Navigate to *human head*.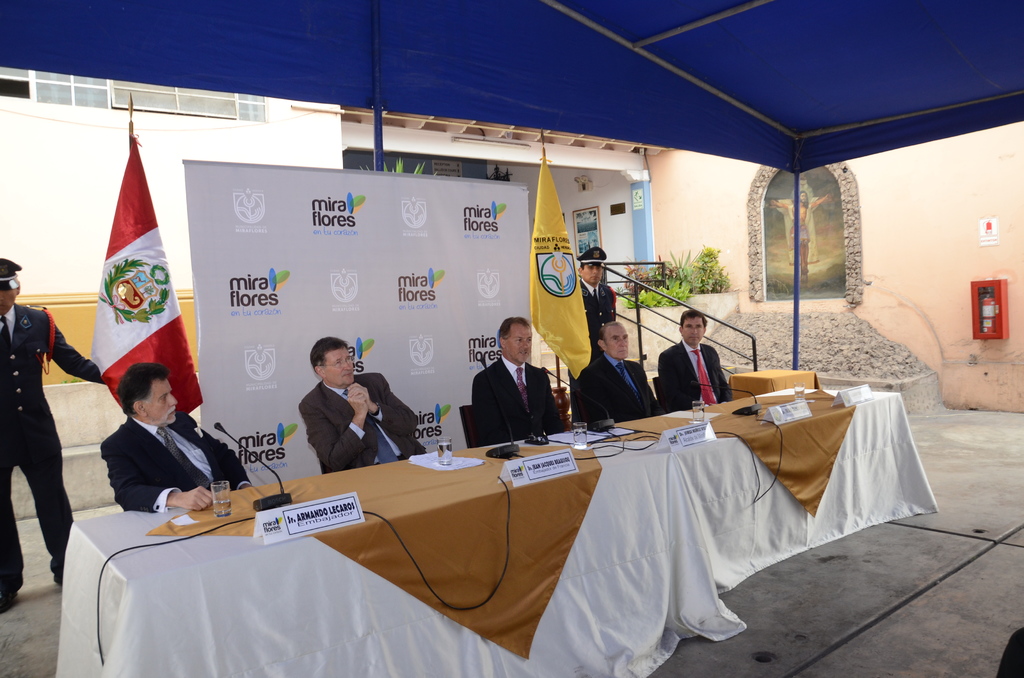
Navigation target: {"left": 307, "top": 335, "right": 356, "bottom": 389}.
